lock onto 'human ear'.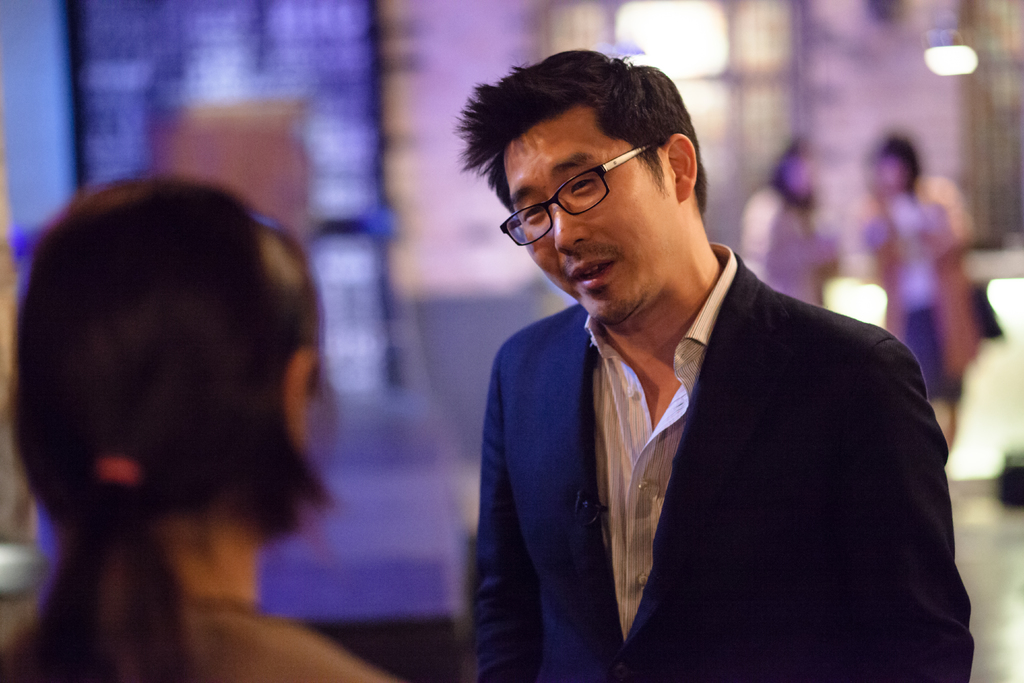
Locked: x1=666, y1=135, x2=698, y2=202.
